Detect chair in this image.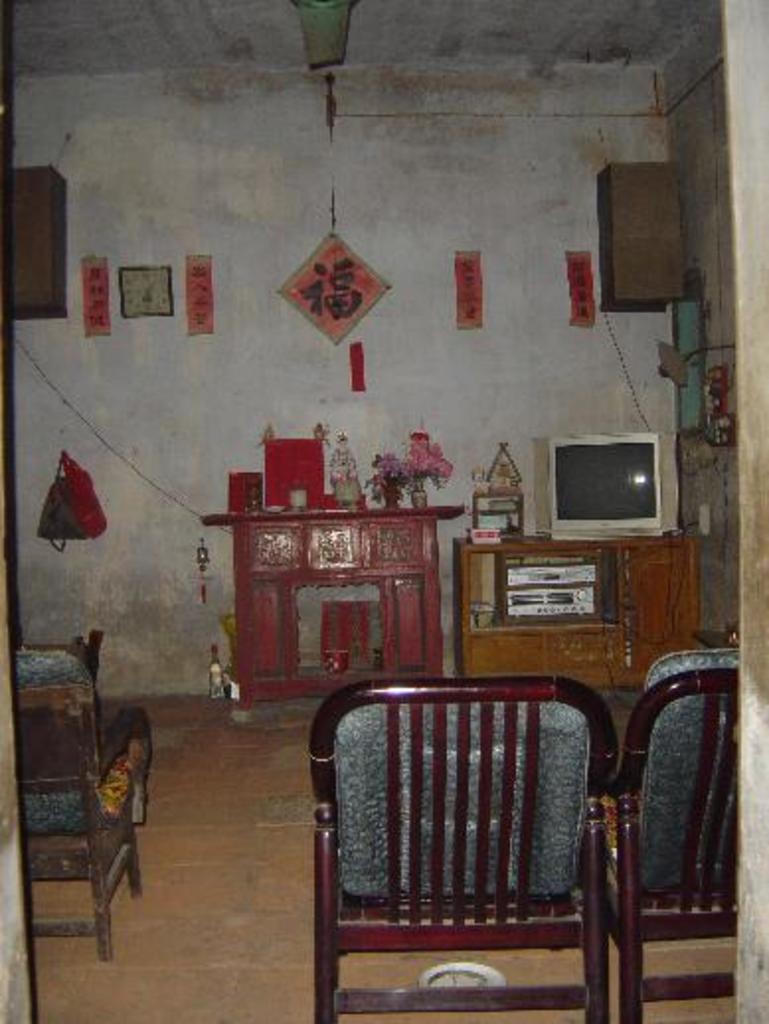
Detection: region(16, 642, 152, 957).
